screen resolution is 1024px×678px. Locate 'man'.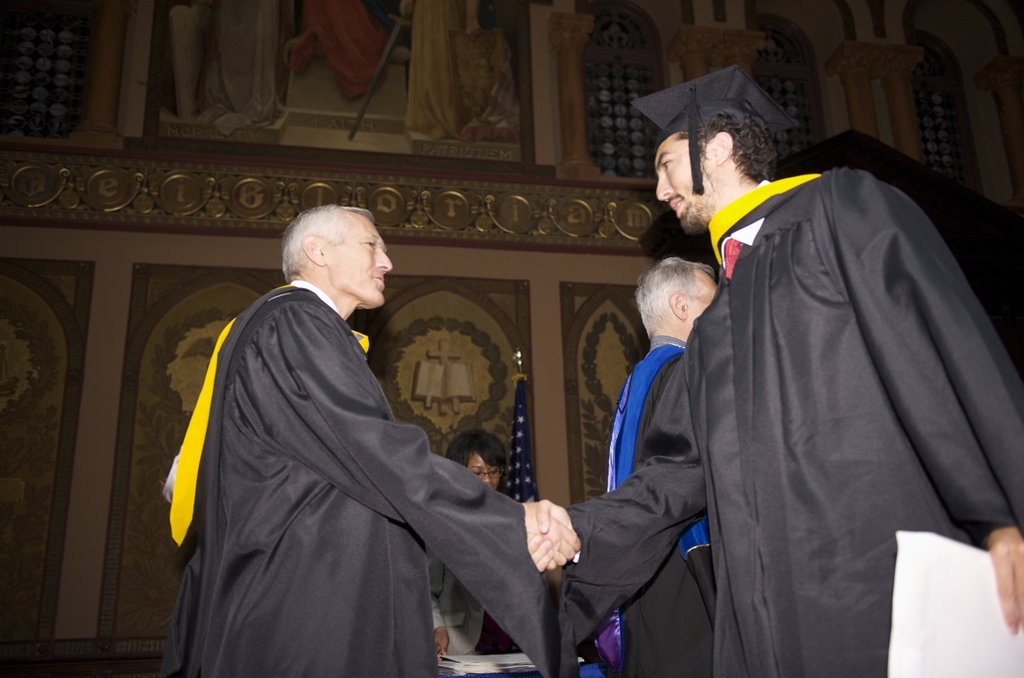
<bbox>604, 210, 723, 677</bbox>.
